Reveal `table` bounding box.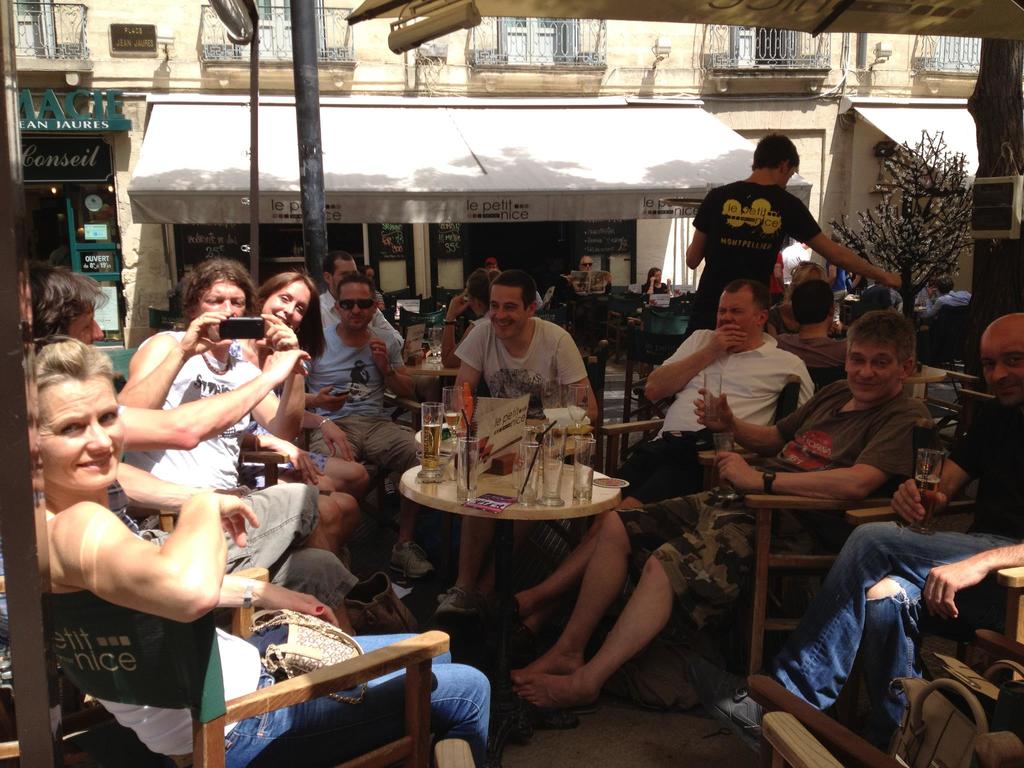
Revealed: 381,432,651,556.
